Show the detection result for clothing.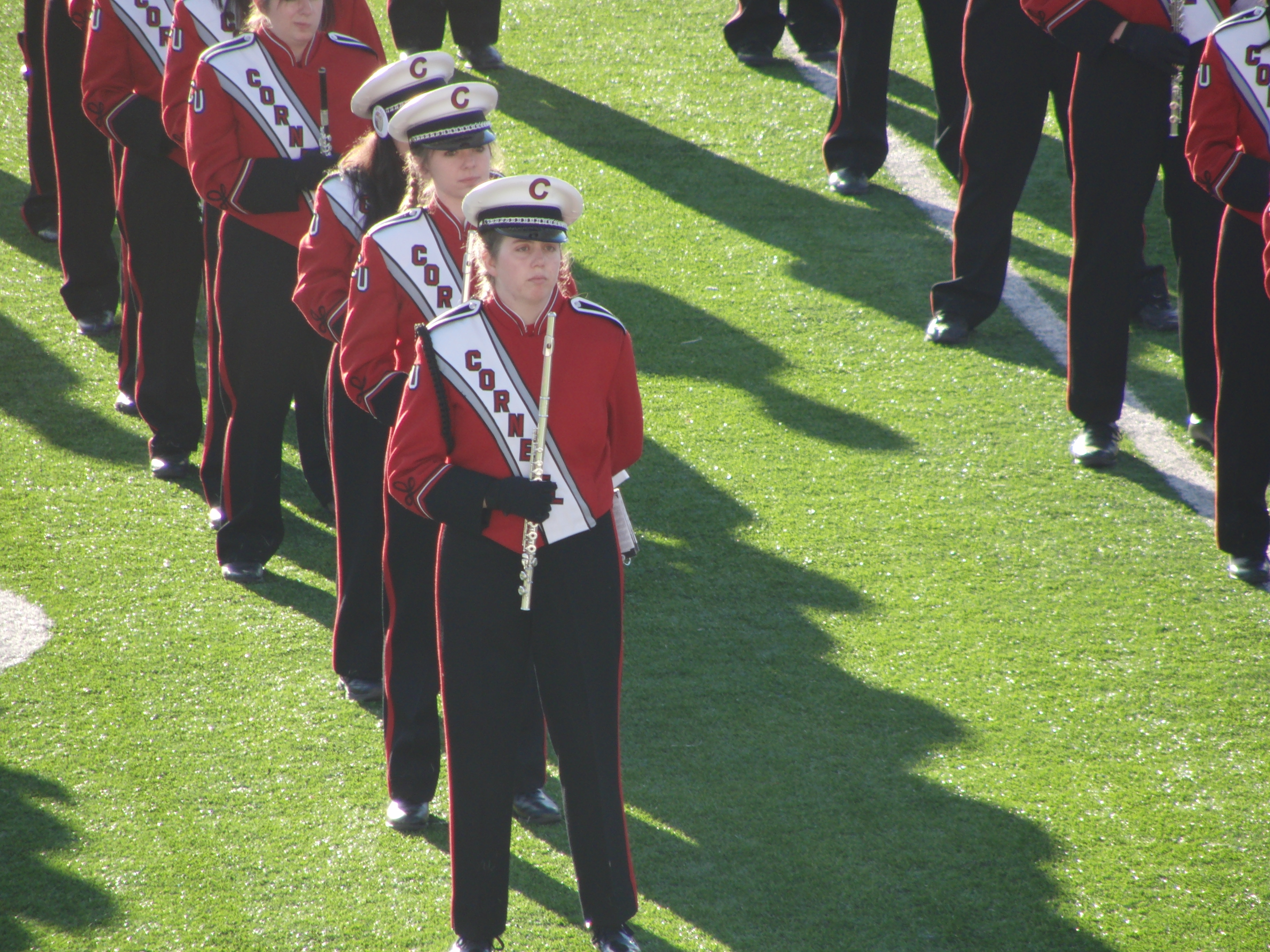
134,0,175,18.
